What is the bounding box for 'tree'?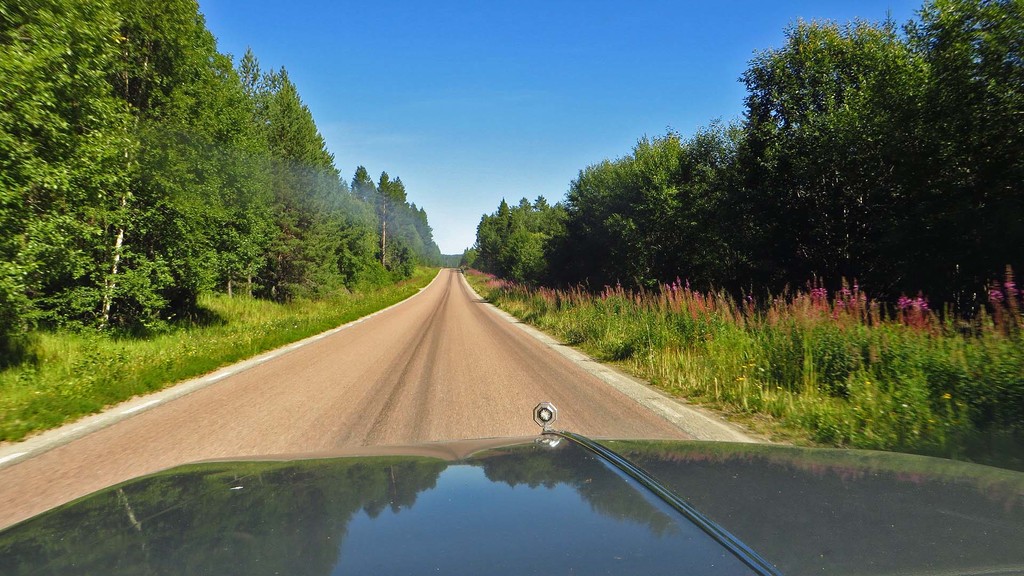
select_region(728, 15, 929, 275).
